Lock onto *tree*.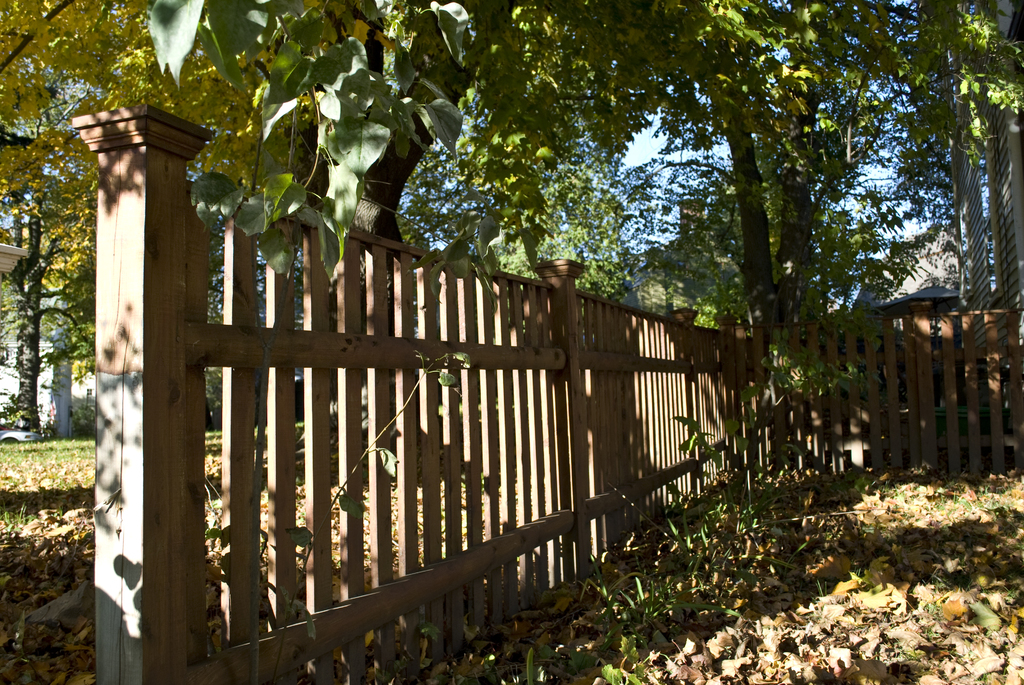
Locked: region(0, 0, 298, 433).
